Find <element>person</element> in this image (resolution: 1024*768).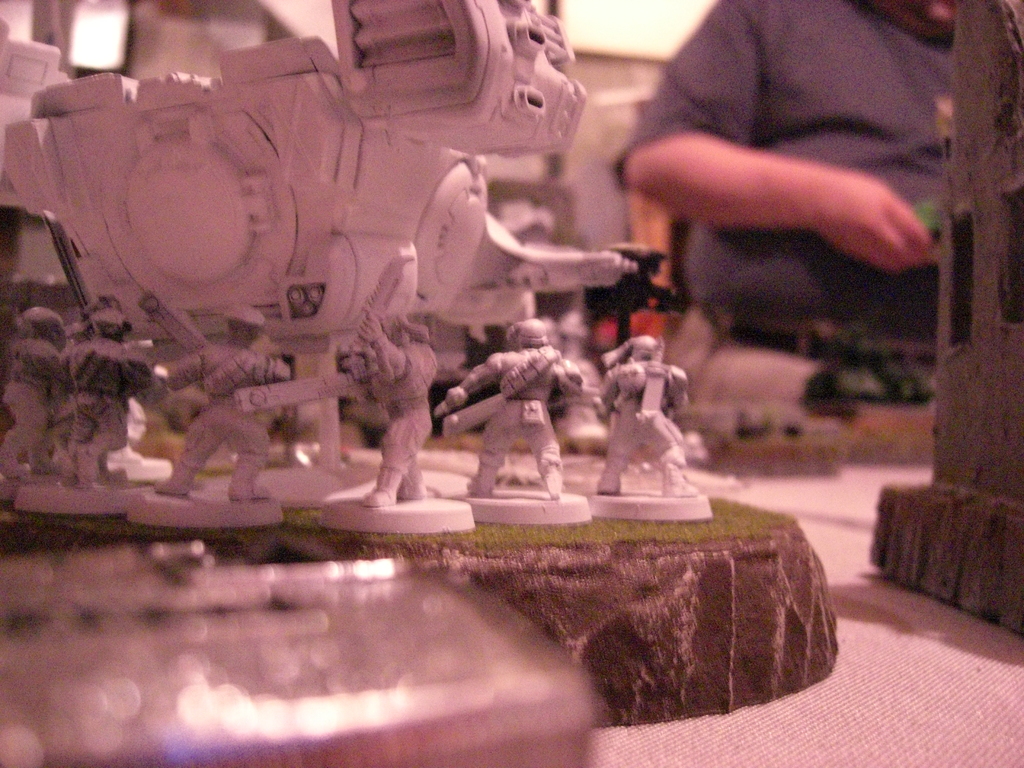
bbox(344, 304, 440, 508).
